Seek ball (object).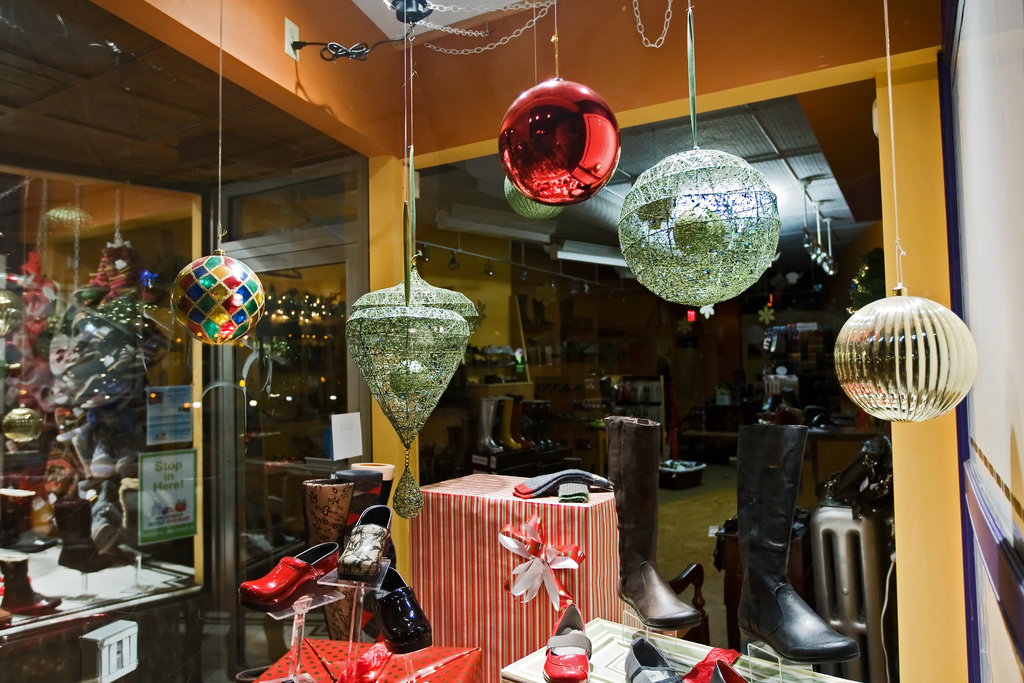
497/81/621/201.
